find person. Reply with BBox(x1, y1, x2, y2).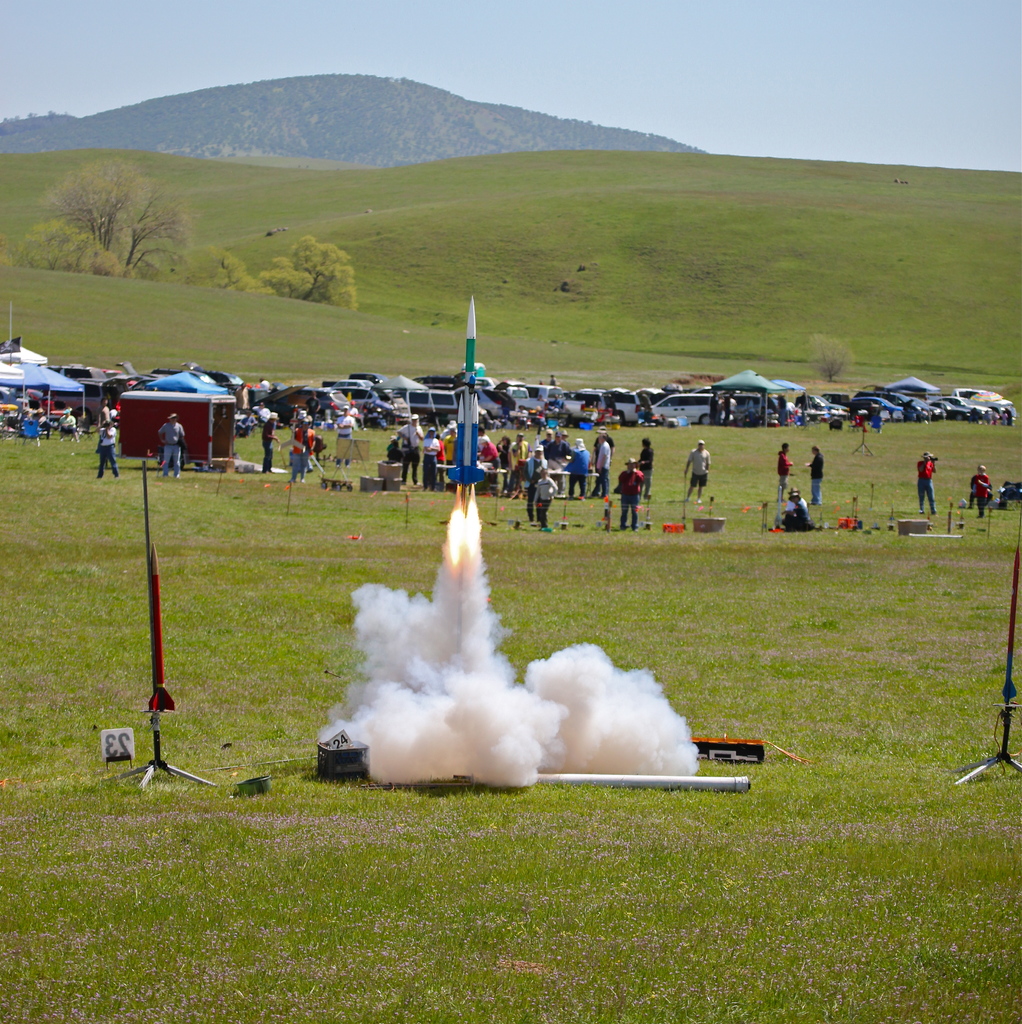
BBox(550, 374, 557, 388).
